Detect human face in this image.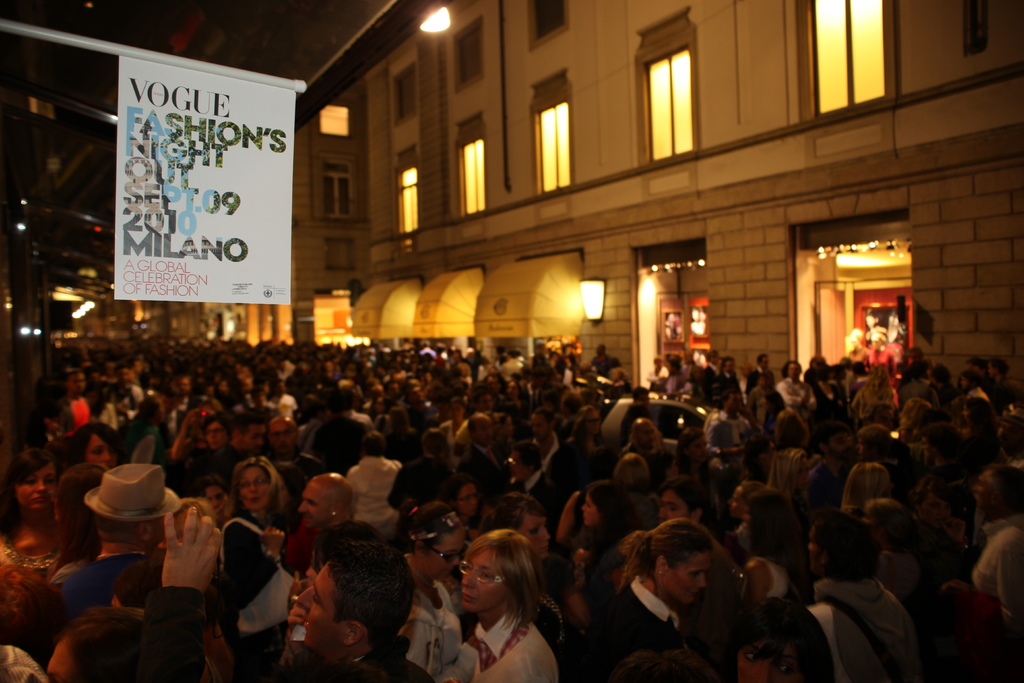
Detection: left=509, top=448, right=522, bottom=480.
